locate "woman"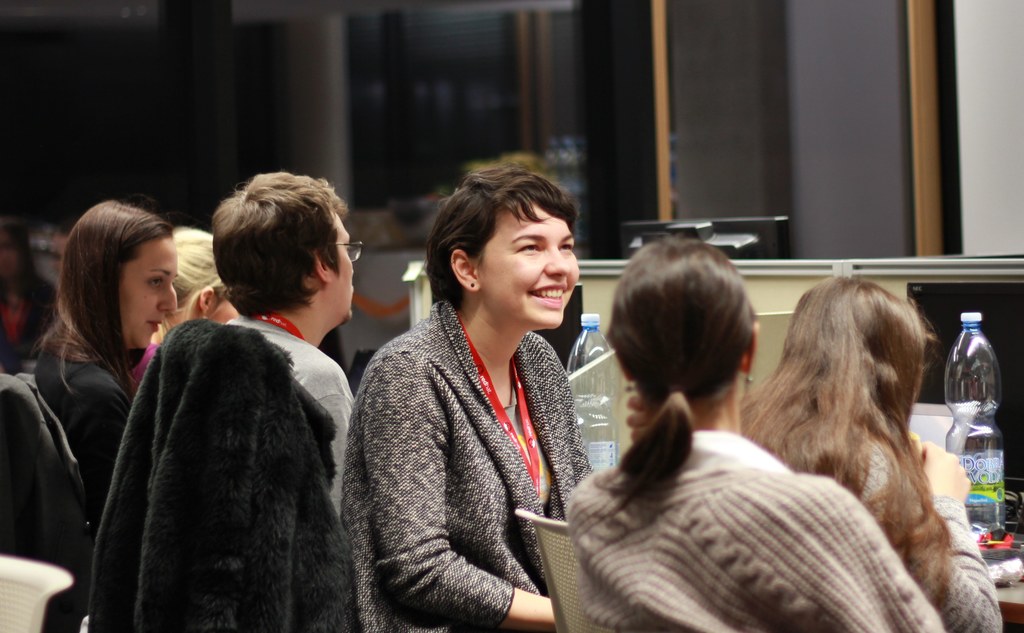
{"left": 335, "top": 145, "right": 595, "bottom": 632}
